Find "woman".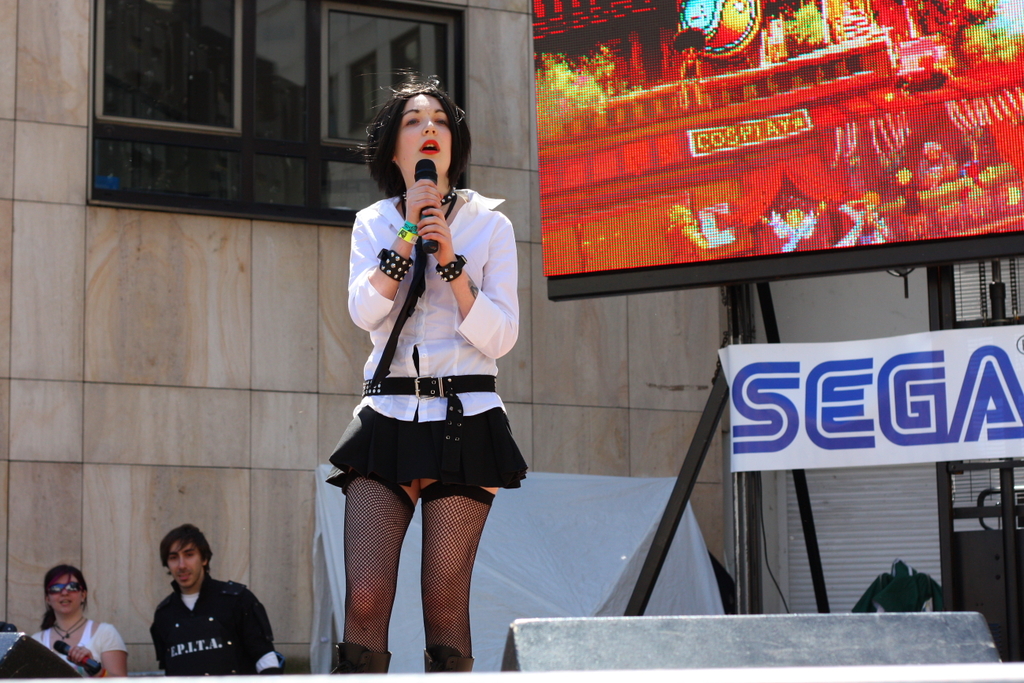
(319, 77, 528, 659).
